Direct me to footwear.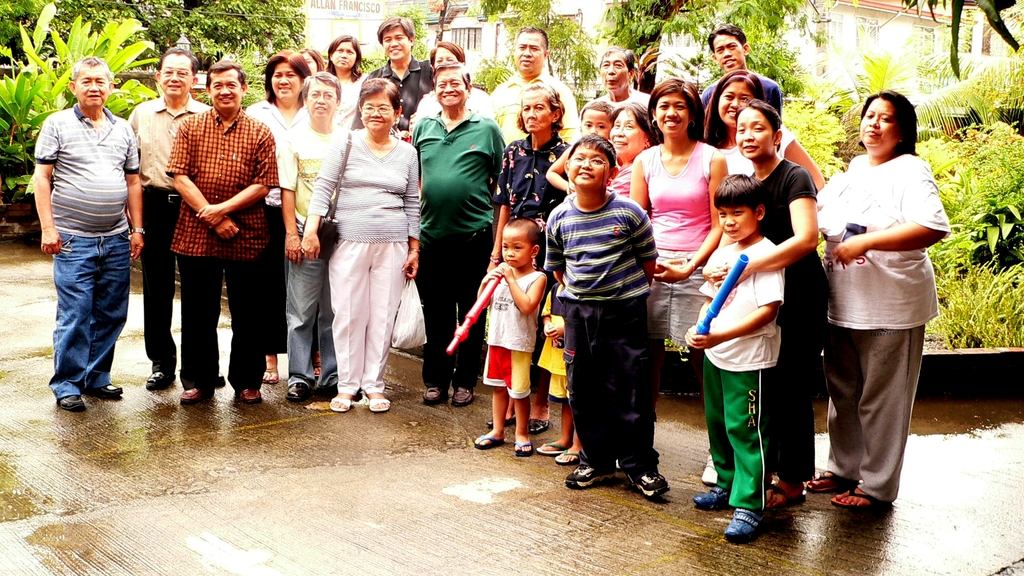
Direction: [left=633, top=467, right=669, bottom=499].
